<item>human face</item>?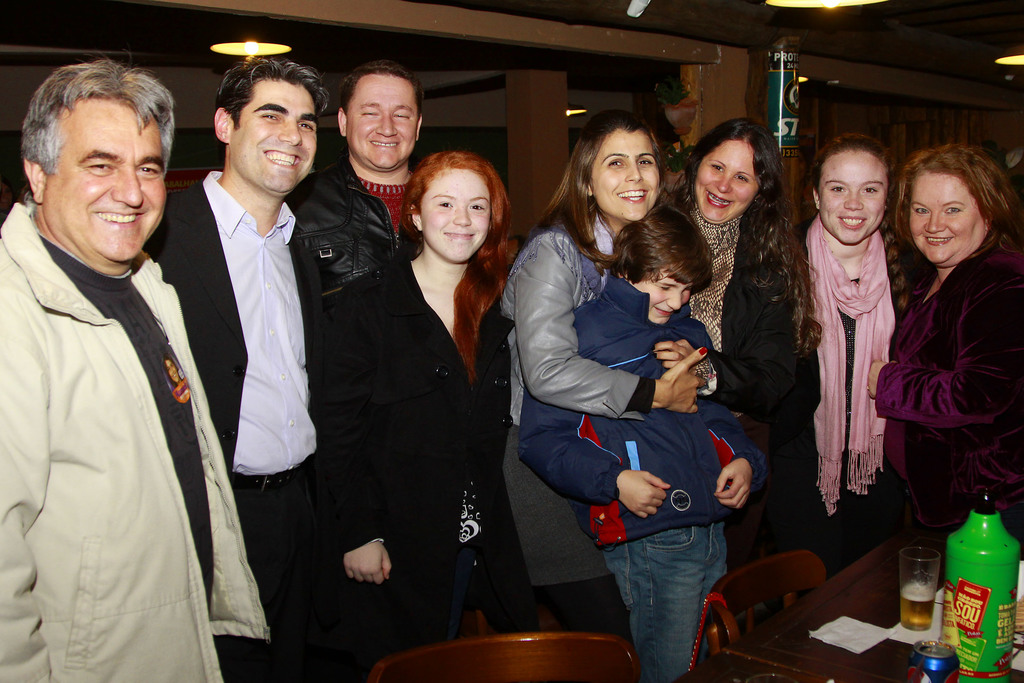
(x1=589, y1=131, x2=661, y2=222)
